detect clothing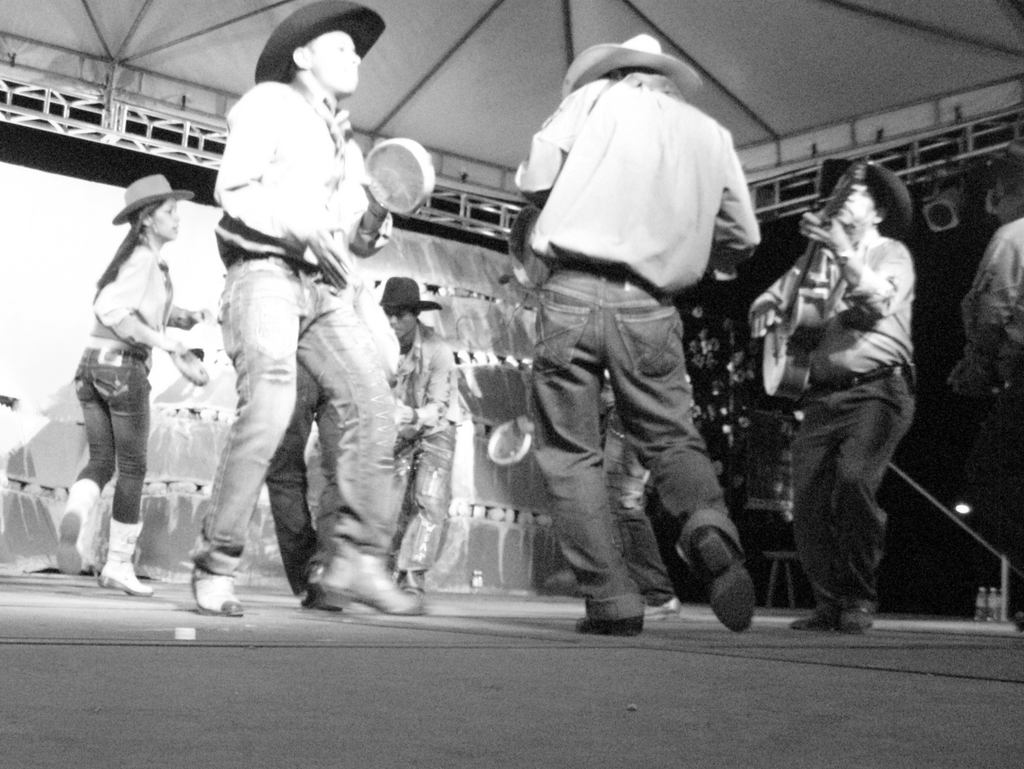
x1=256, y1=347, x2=344, y2=586
